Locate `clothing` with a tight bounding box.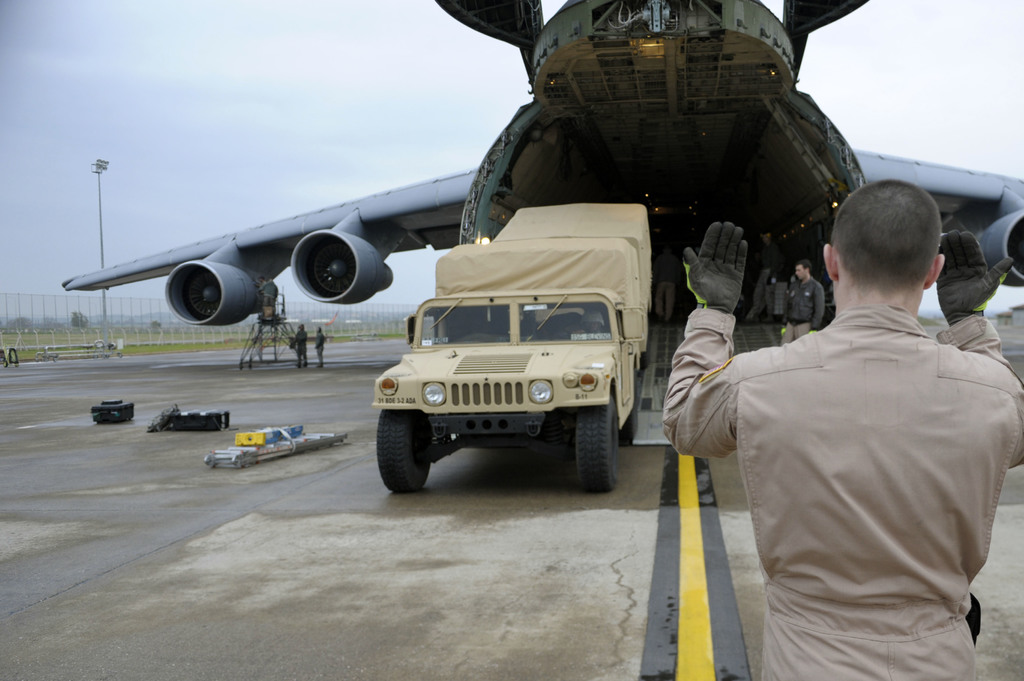
region(781, 272, 824, 340).
